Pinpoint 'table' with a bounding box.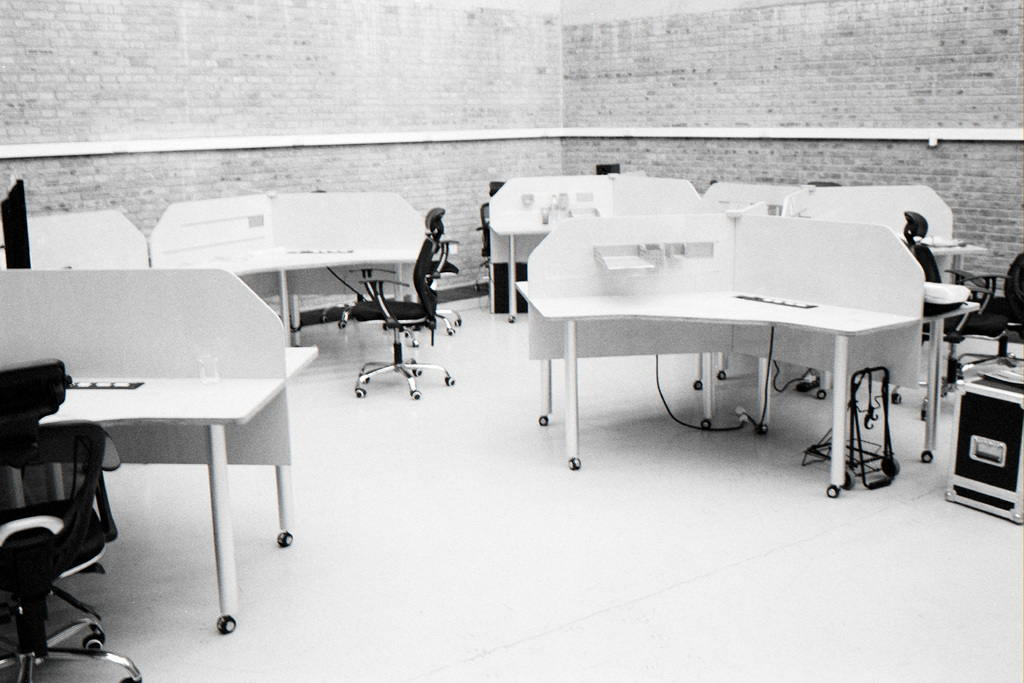
<region>27, 209, 152, 273</region>.
